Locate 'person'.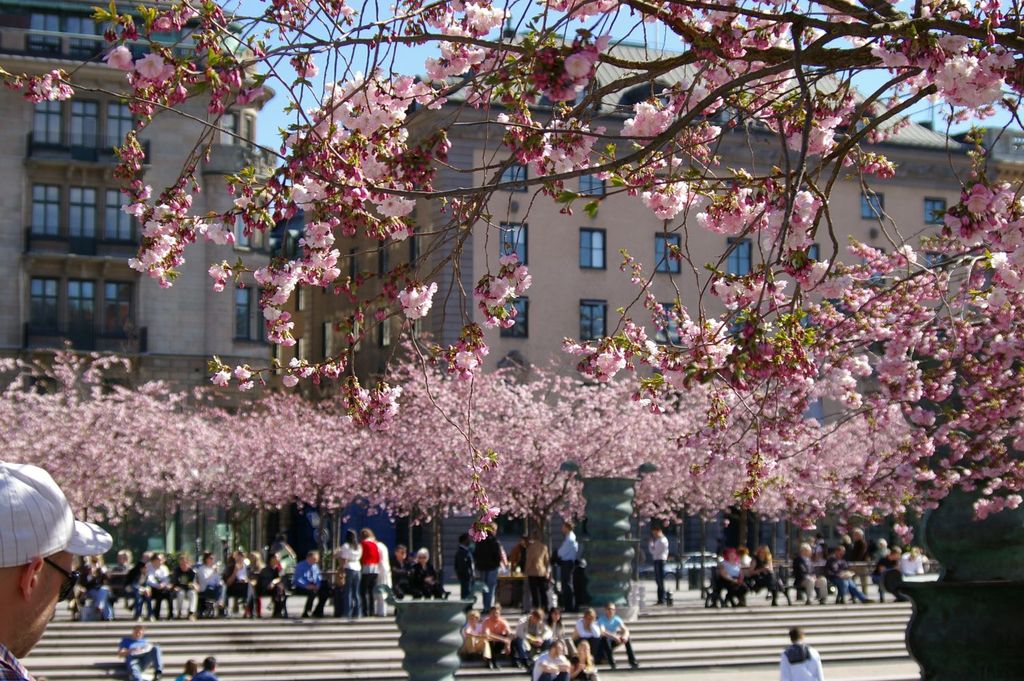
Bounding box: <box>506,534,531,571</box>.
